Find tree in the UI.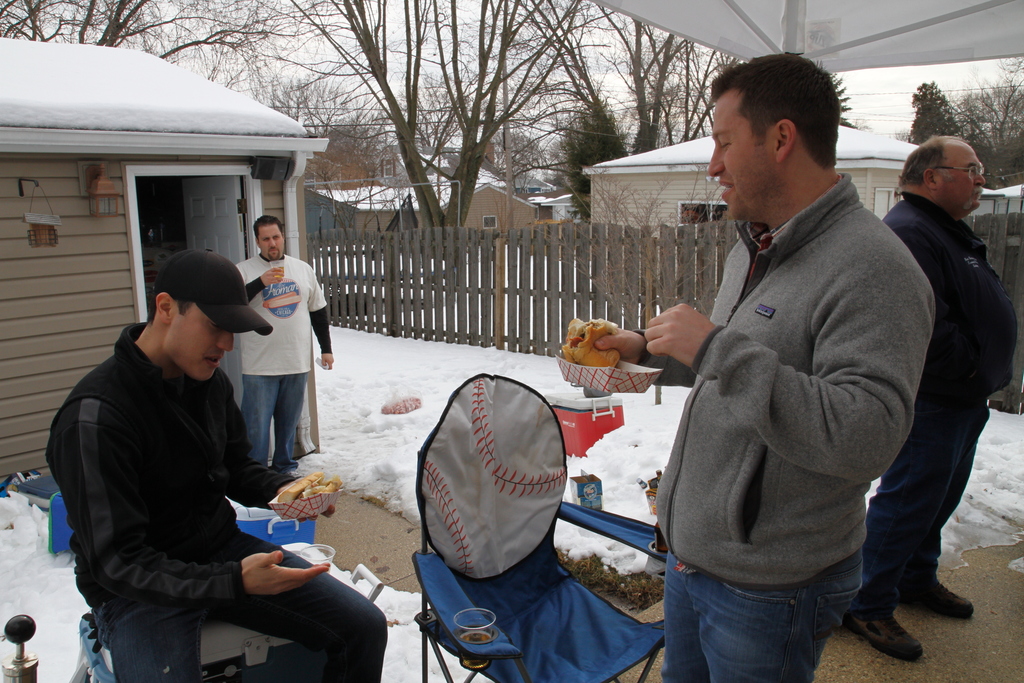
UI element at 934:70:1023:241.
